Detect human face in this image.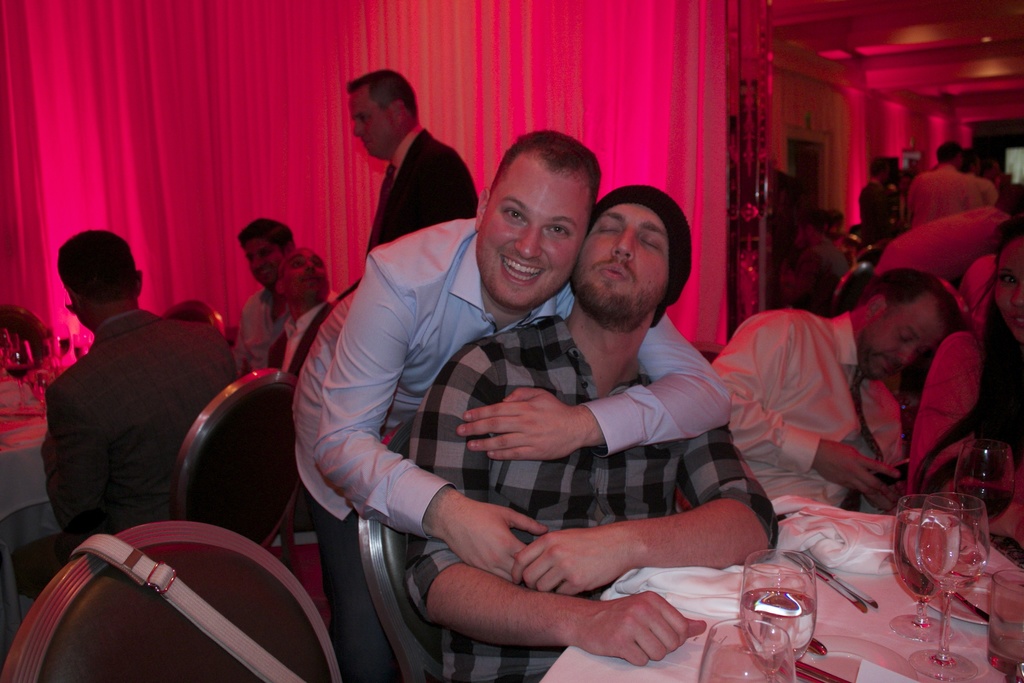
Detection: {"x1": 571, "y1": 203, "x2": 669, "y2": 304}.
